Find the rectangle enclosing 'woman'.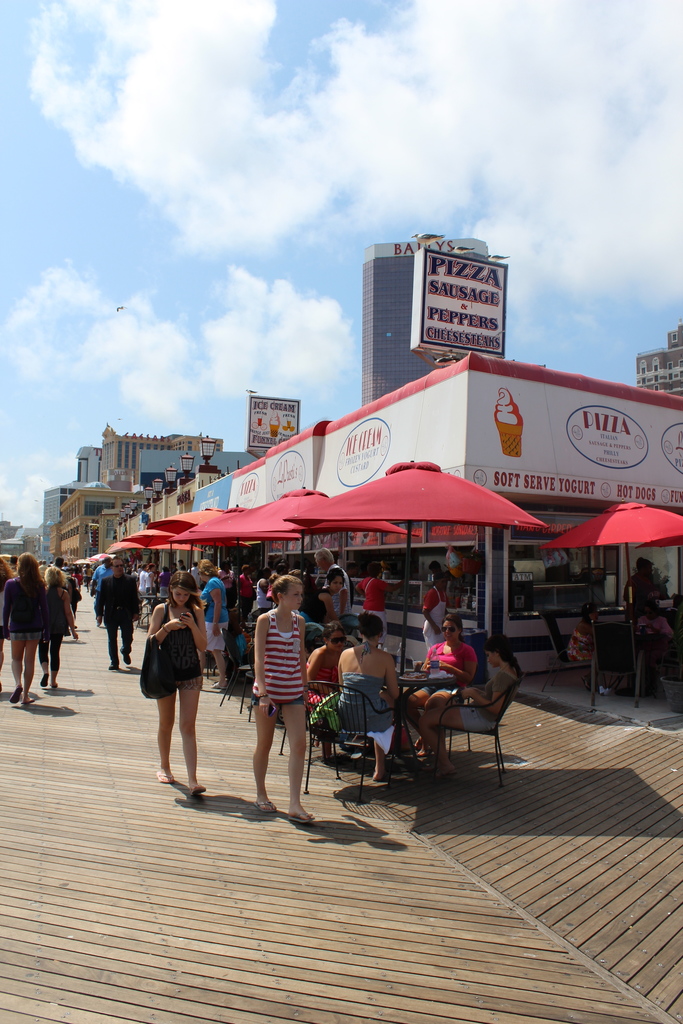
<box>43,566,74,698</box>.
